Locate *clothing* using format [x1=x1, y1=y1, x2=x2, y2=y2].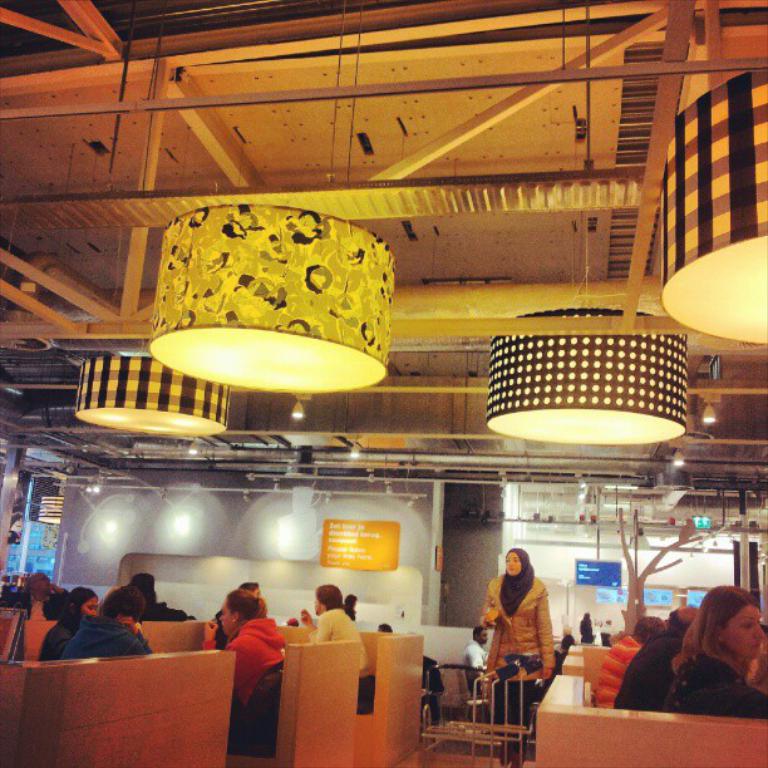
[x1=305, y1=599, x2=370, y2=686].
